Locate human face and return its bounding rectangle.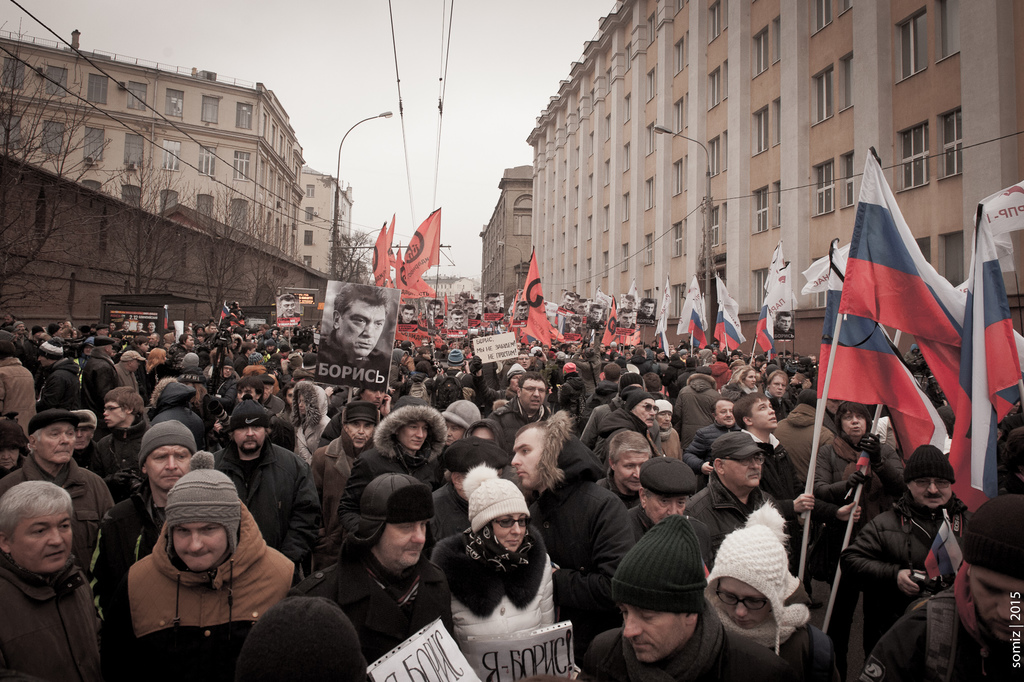
<region>656, 339, 745, 362</region>.
